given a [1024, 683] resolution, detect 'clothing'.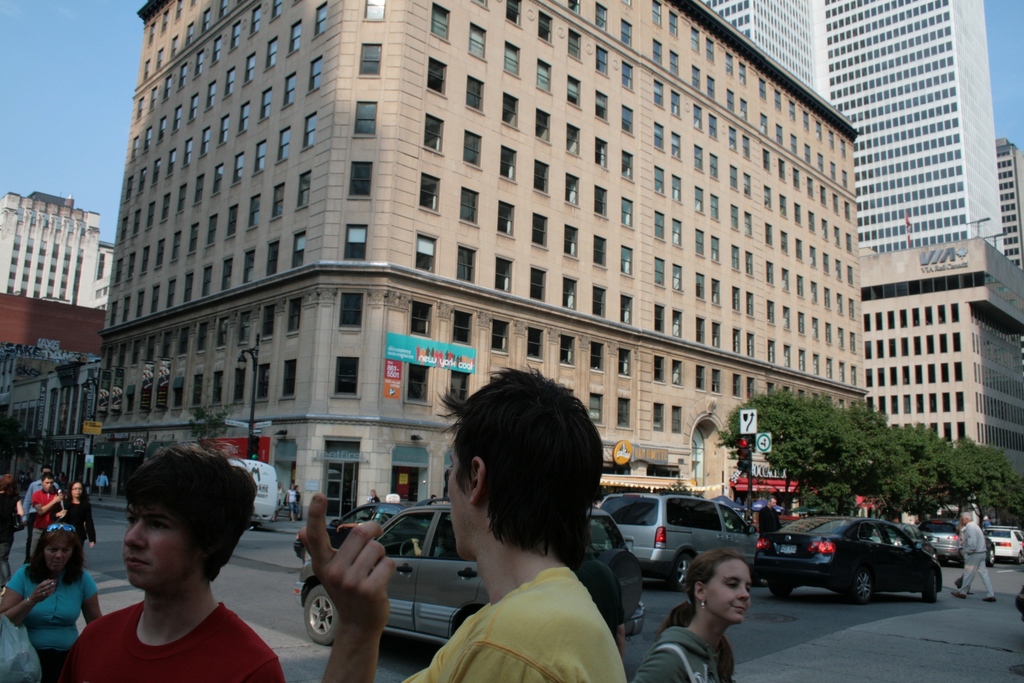
{"left": 8, "top": 565, "right": 99, "bottom": 666}.
